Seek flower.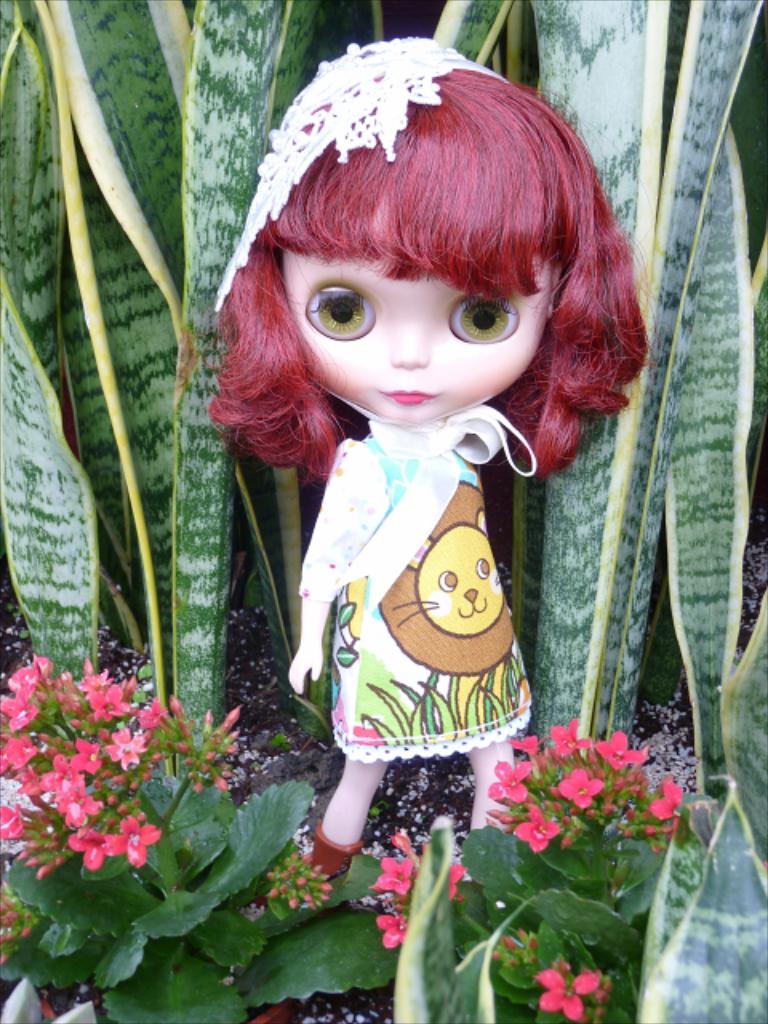
BBox(582, 730, 653, 773).
